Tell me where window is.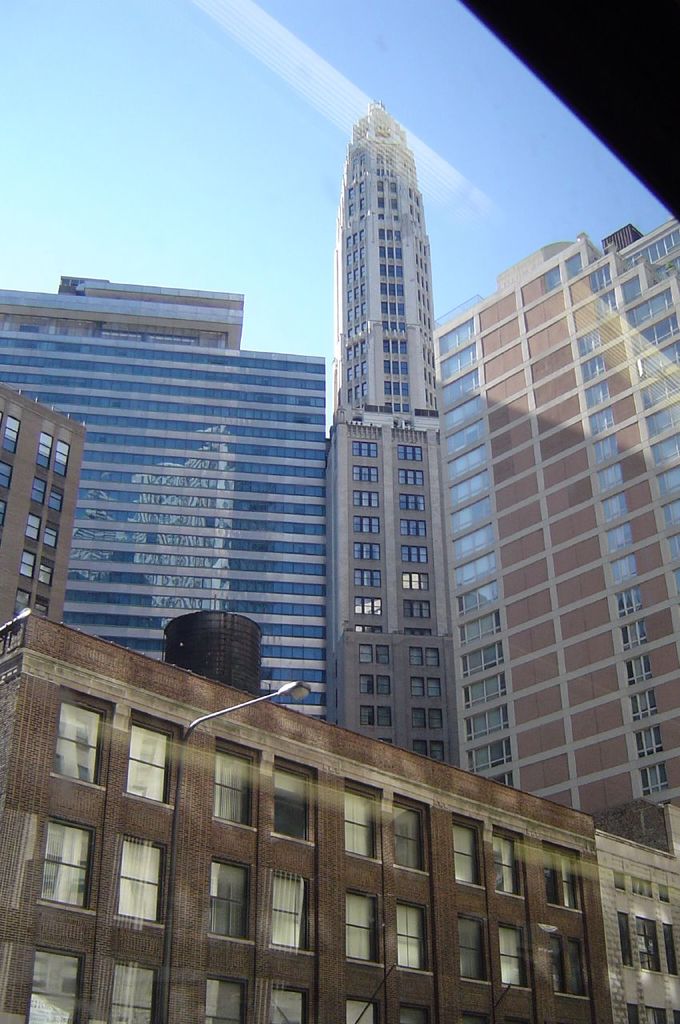
window is at 24/829/90/932.
